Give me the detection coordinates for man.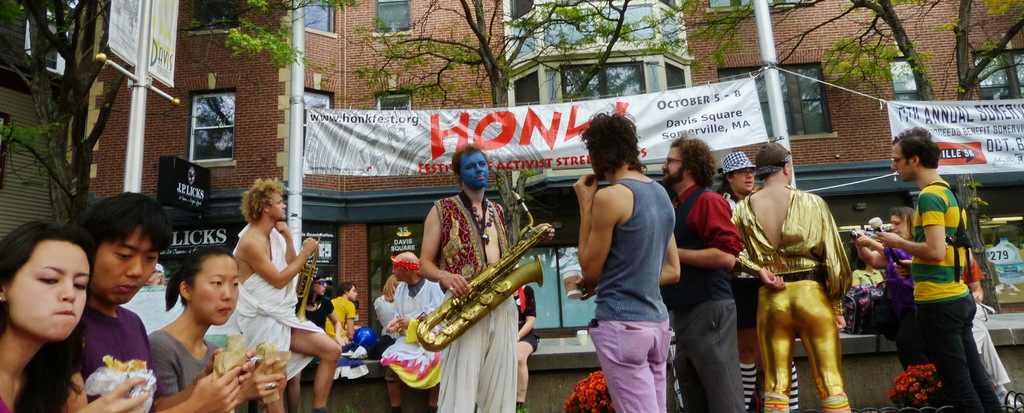
<region>230, 174, 337, 412</region>.
